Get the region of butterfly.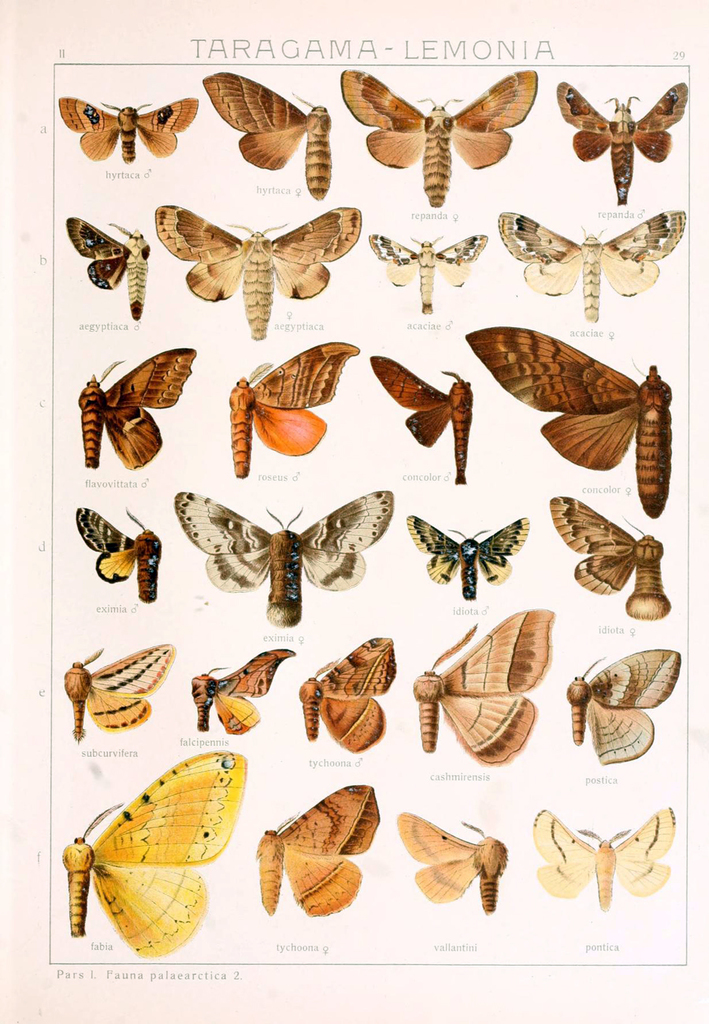
<bbox>221, 340, 365, 487</bbox>.
